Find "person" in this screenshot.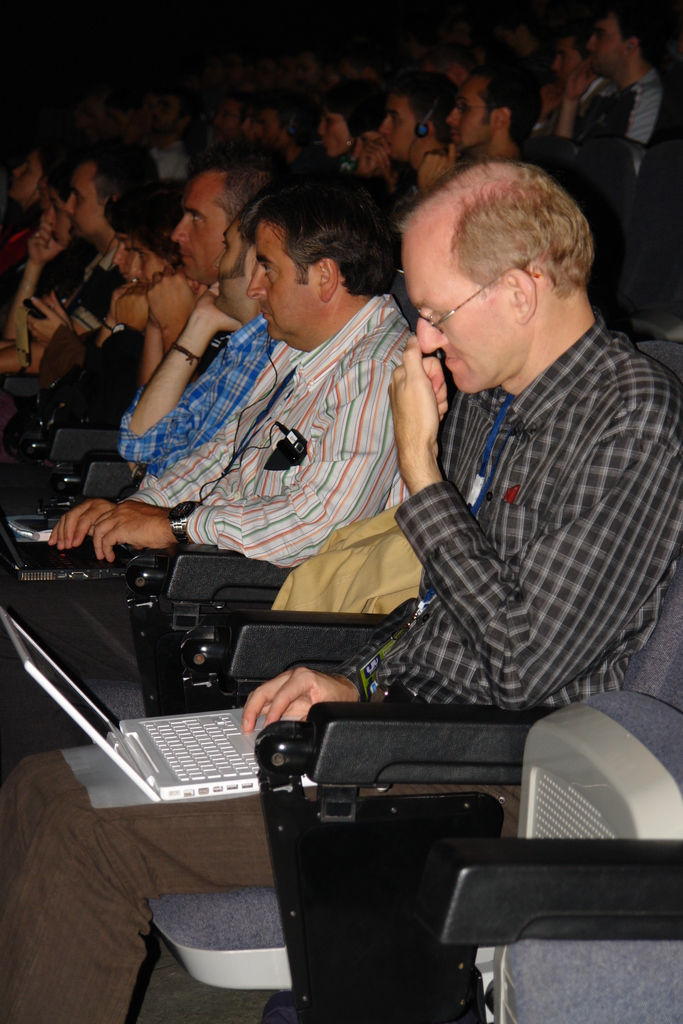
The bounding box for "person" is [left=0, top=140, right=158, bottom=426].
